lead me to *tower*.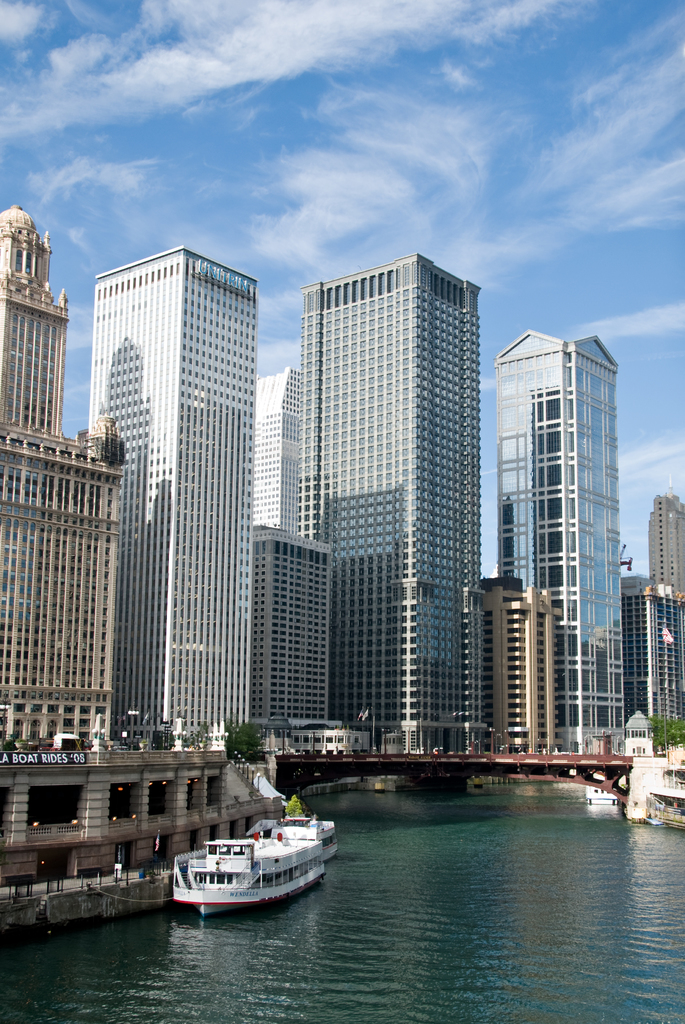
Lead to region(302, 247, 485, 751).
